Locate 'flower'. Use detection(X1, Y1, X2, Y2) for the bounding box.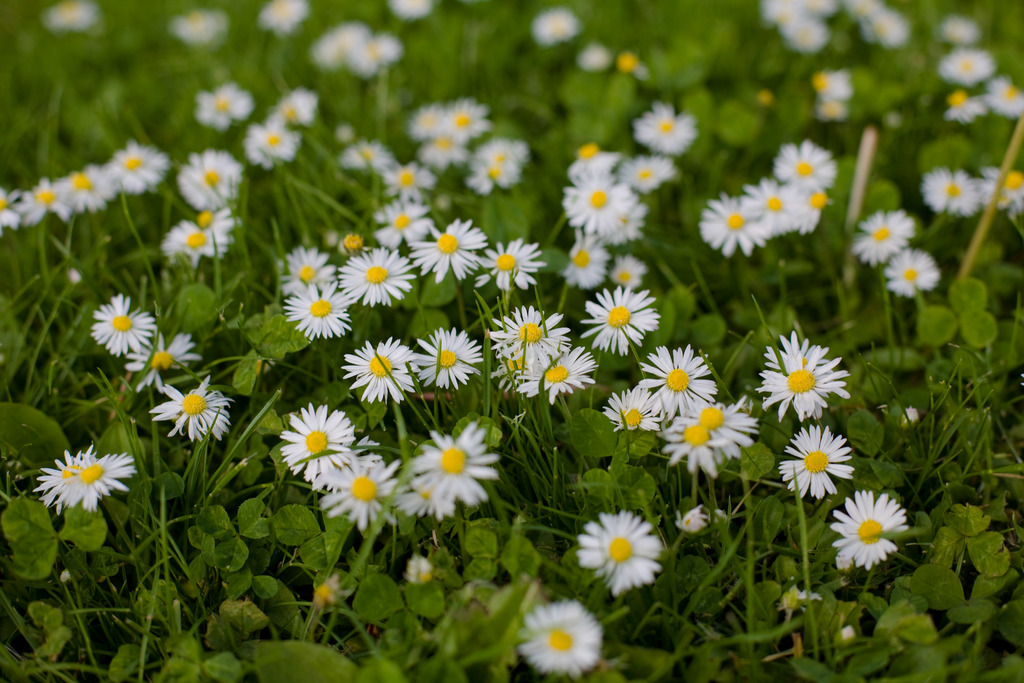
detection(22, 169, 71, 220).
